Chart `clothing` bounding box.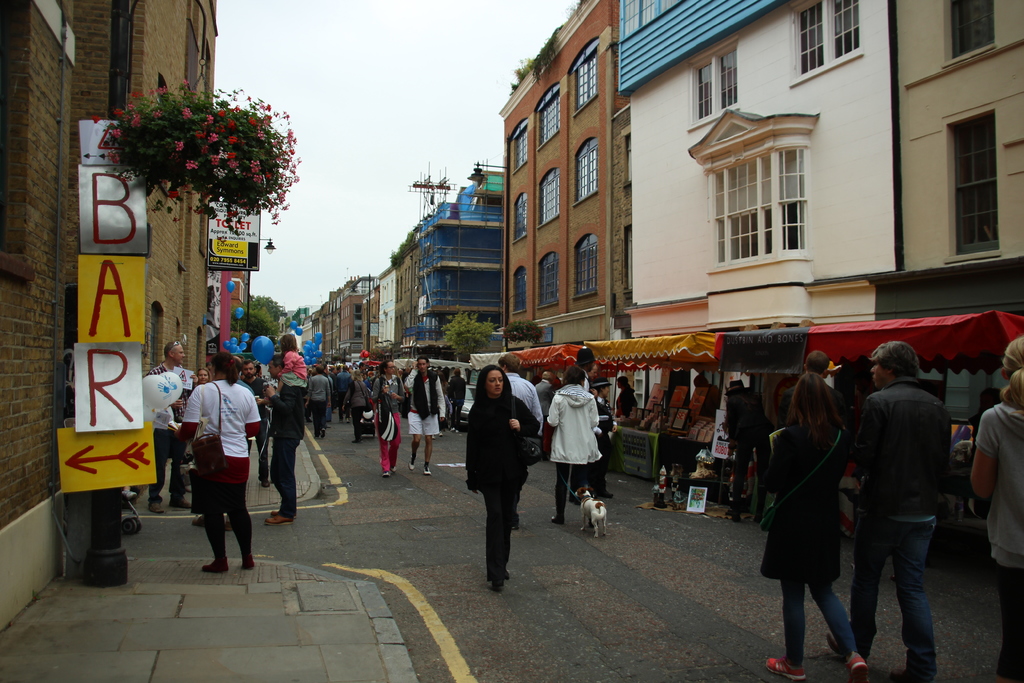
Charted: pyautogui.locateOnScreen(975, 399, 1023, 682).
